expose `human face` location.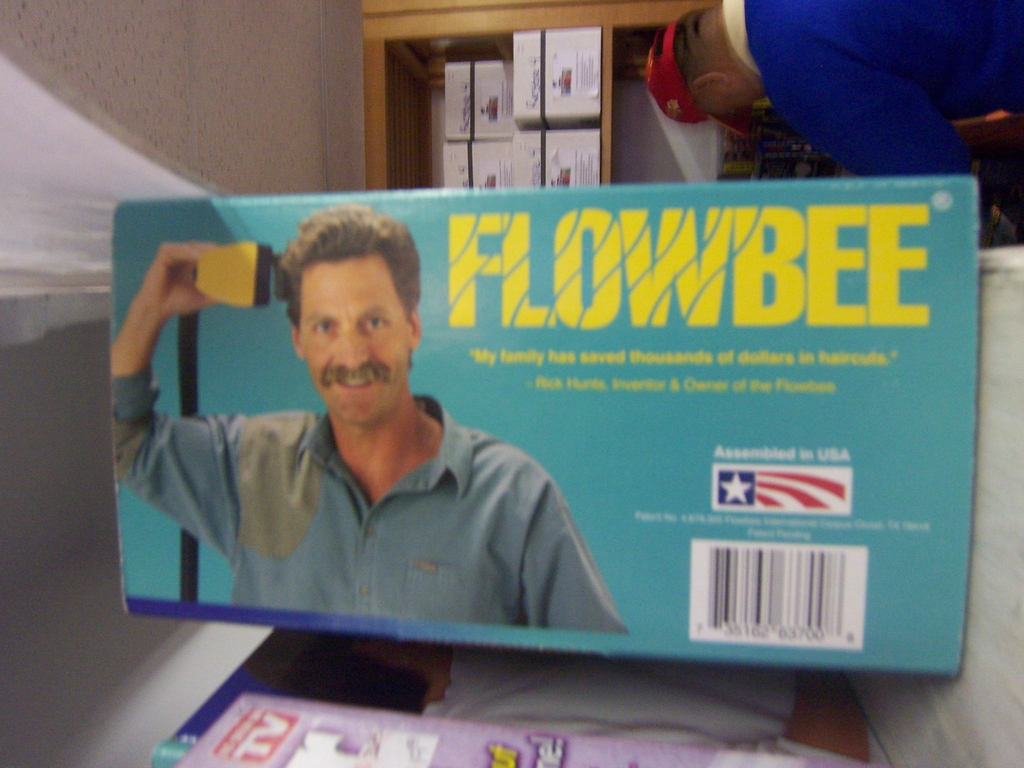
Exposed at (697, 85, 760, 111).
